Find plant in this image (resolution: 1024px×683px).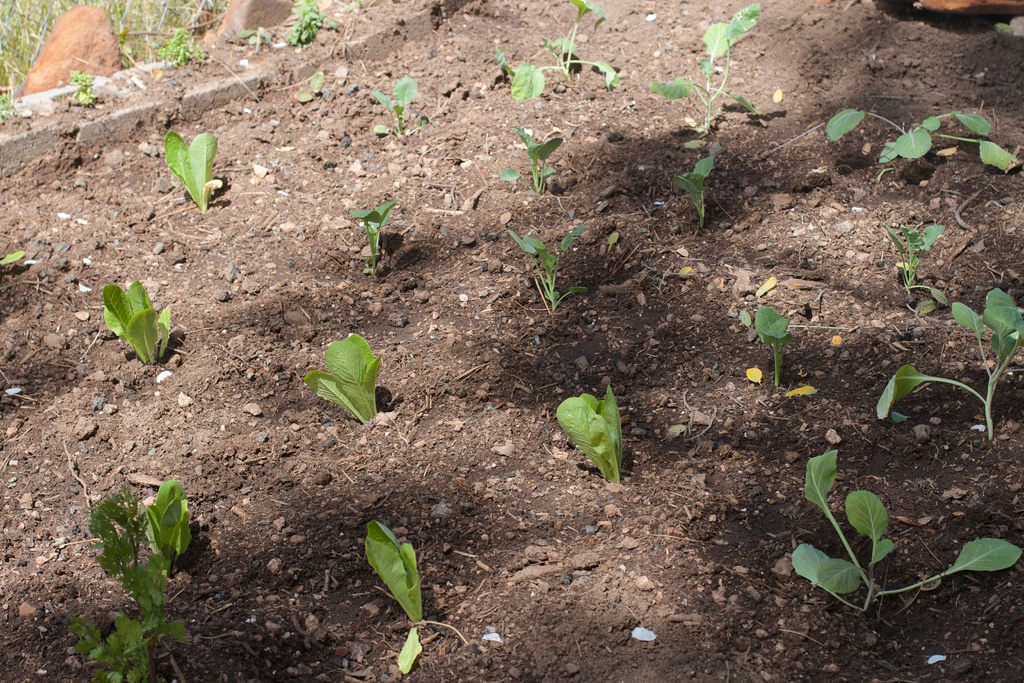
492:0:621:103.
